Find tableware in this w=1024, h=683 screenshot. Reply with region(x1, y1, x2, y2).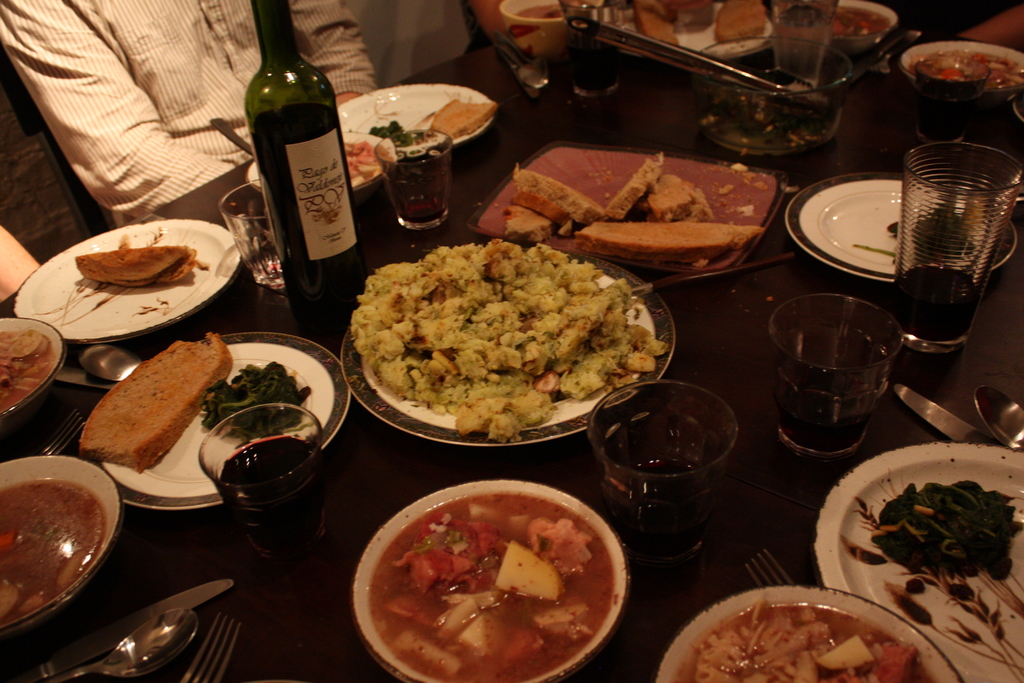
region(54, 368, 94, 388).
